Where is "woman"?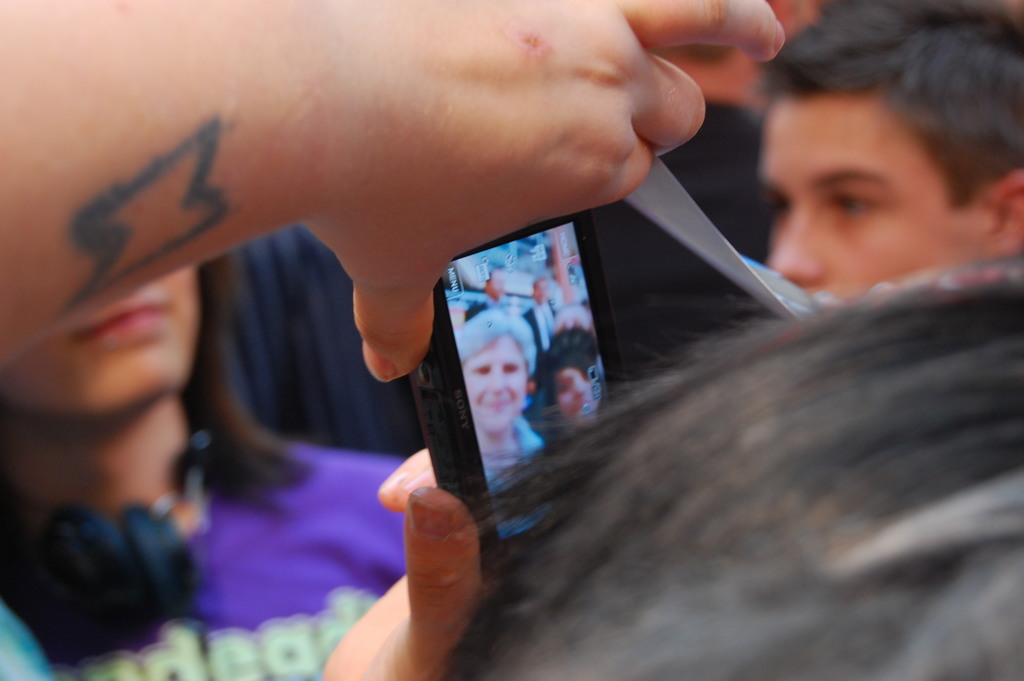
x1=456 y1=306 x2=557 y2=522.
